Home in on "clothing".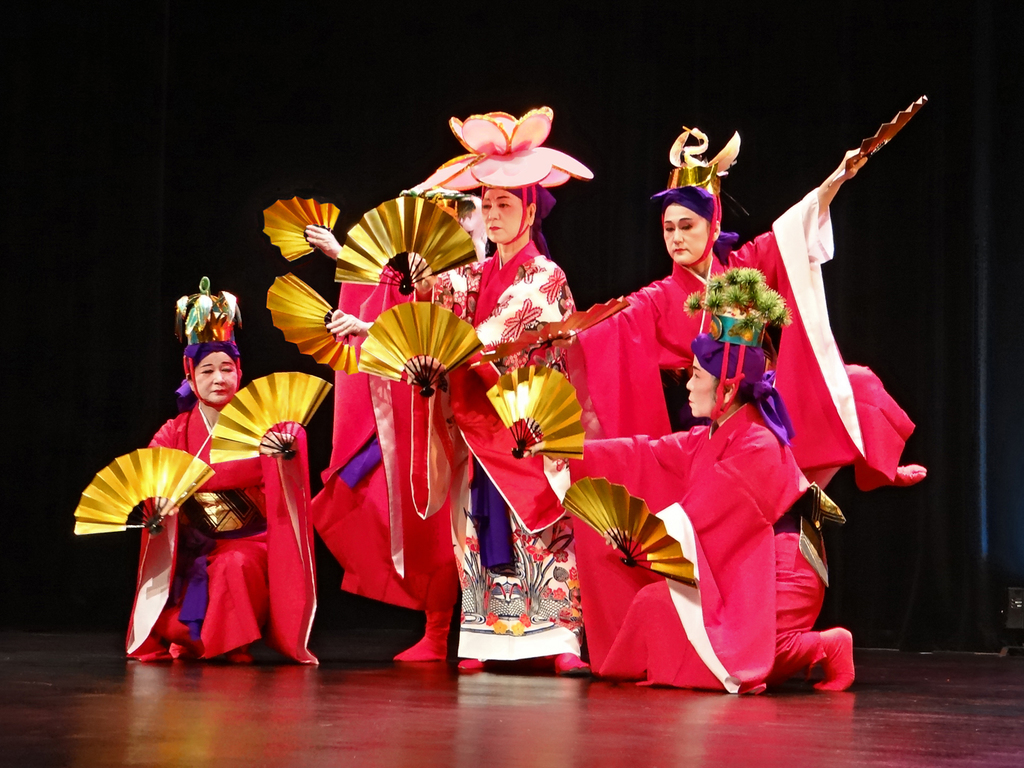
Homed in at 305:270:462:652.
